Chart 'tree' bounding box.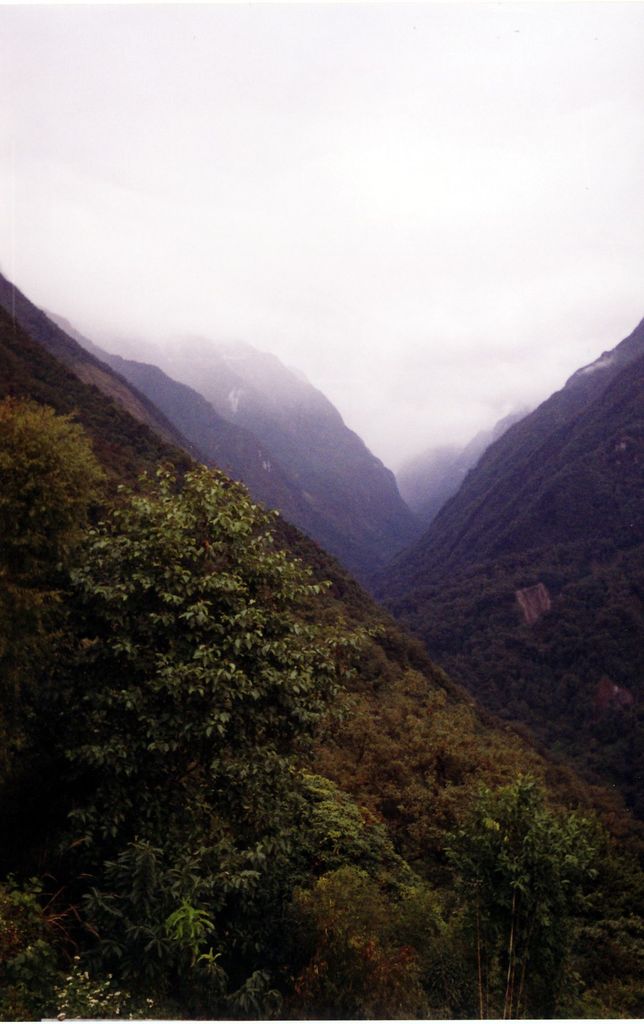
Charted: l=0, t=456, r=398, b=1023.
